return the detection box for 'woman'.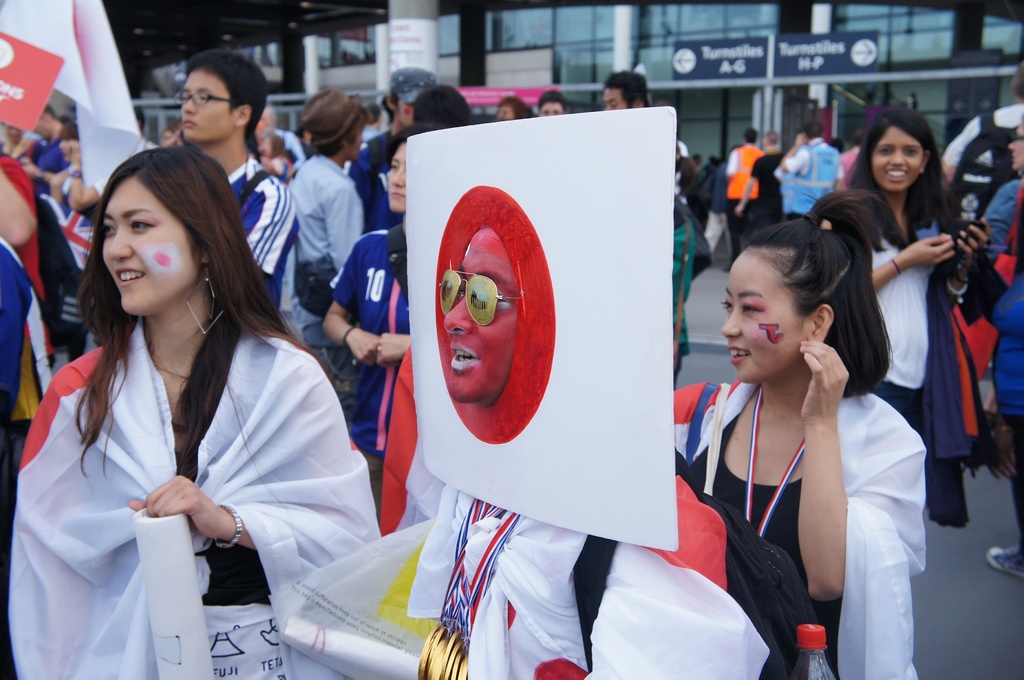
locate(669, 185, 932, 679).
